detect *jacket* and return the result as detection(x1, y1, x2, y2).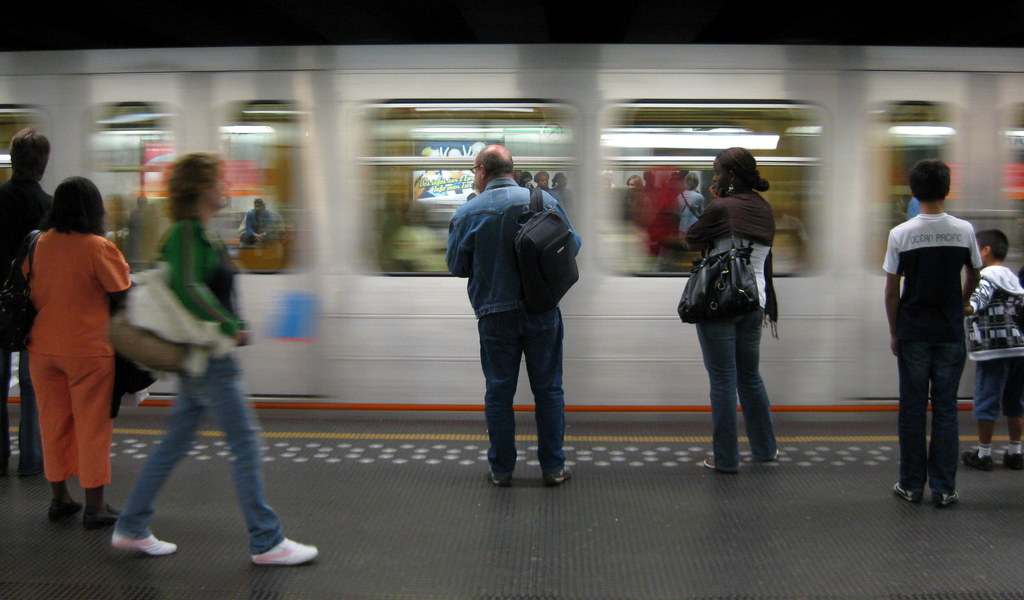
detection(446, 150, 579, 335).
